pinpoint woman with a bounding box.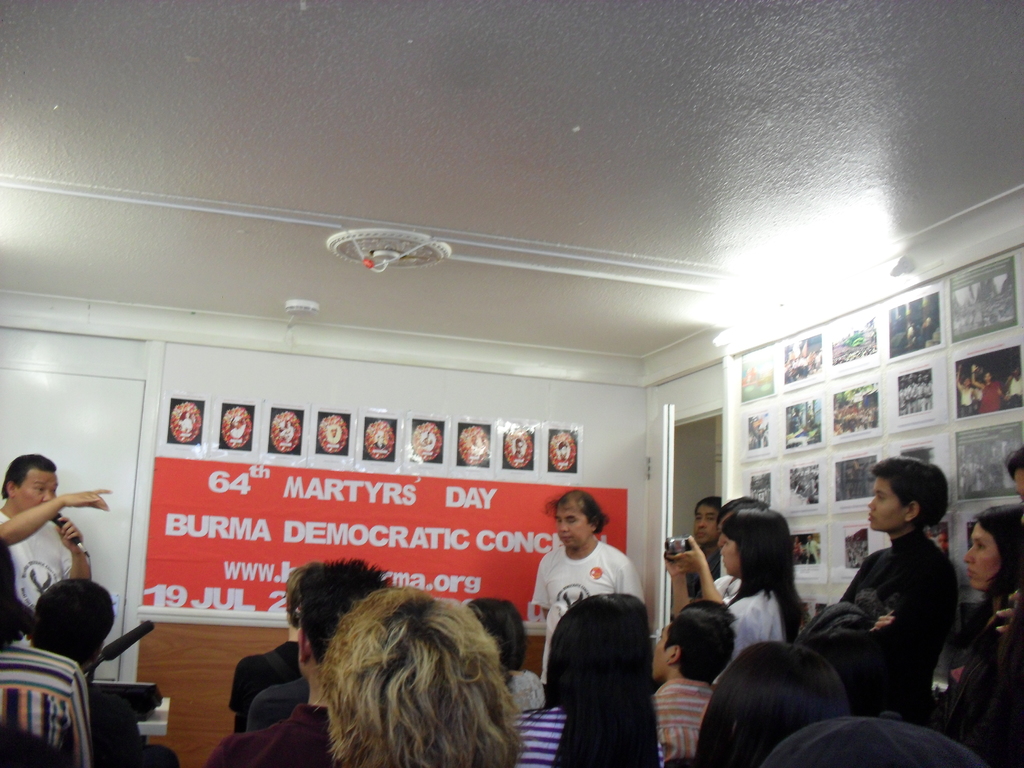
(943,502,1023,681).
